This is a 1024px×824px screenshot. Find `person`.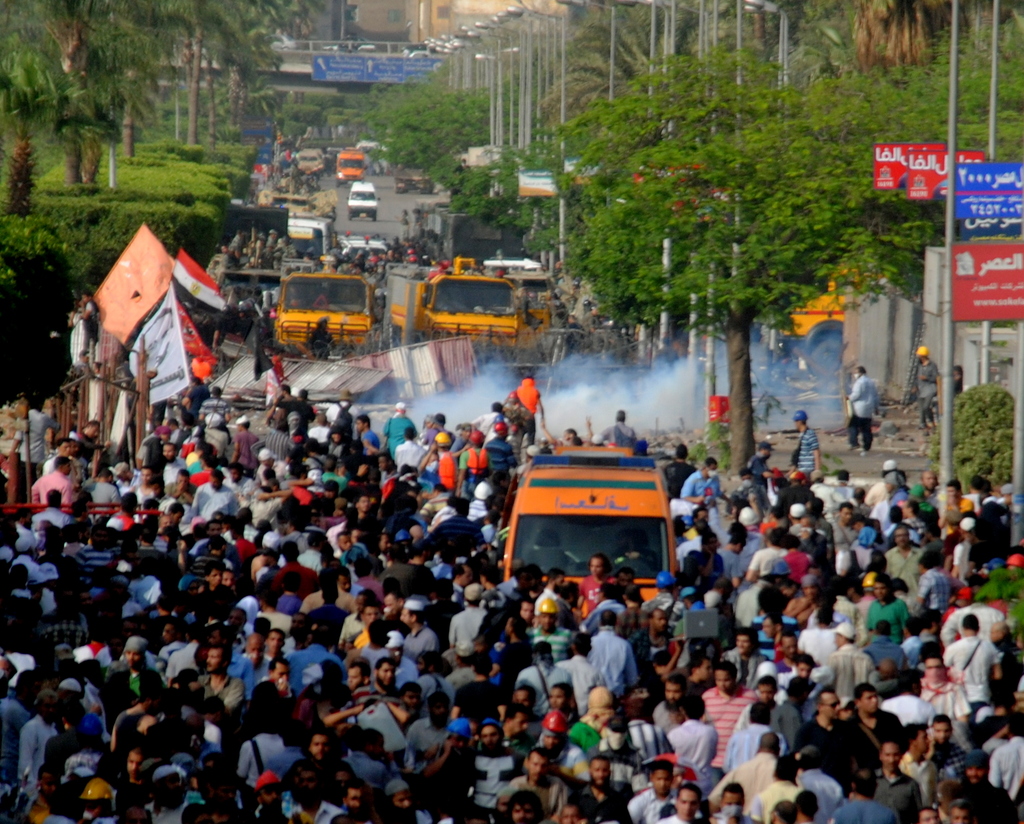
Bounding box: bbox(399, 602, 435, 660).
